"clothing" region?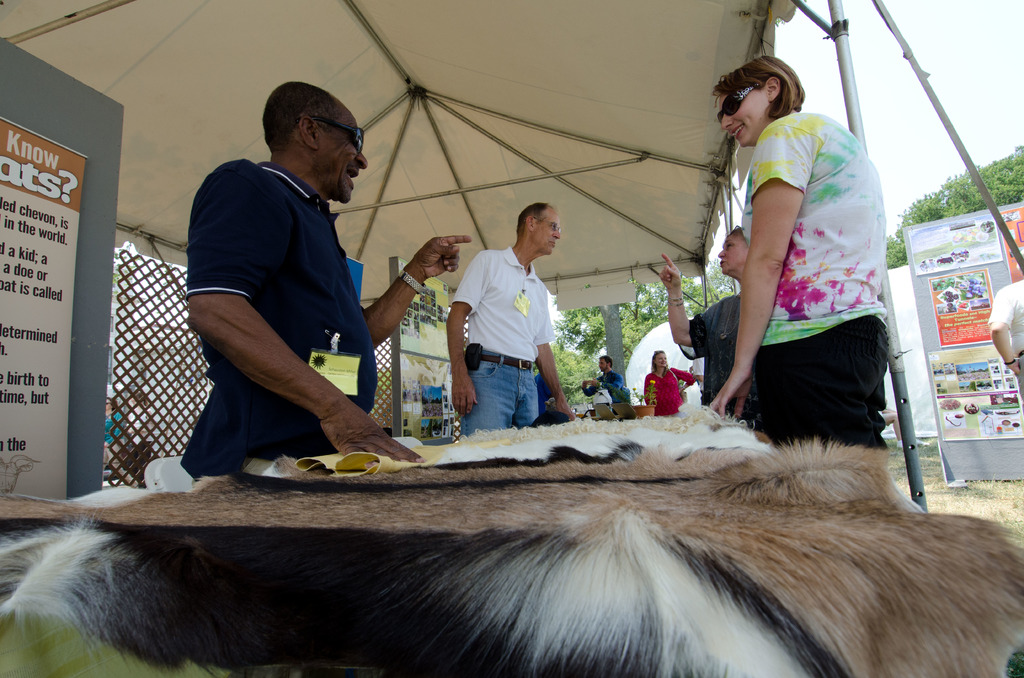
<box>680,295,761,432</box>
